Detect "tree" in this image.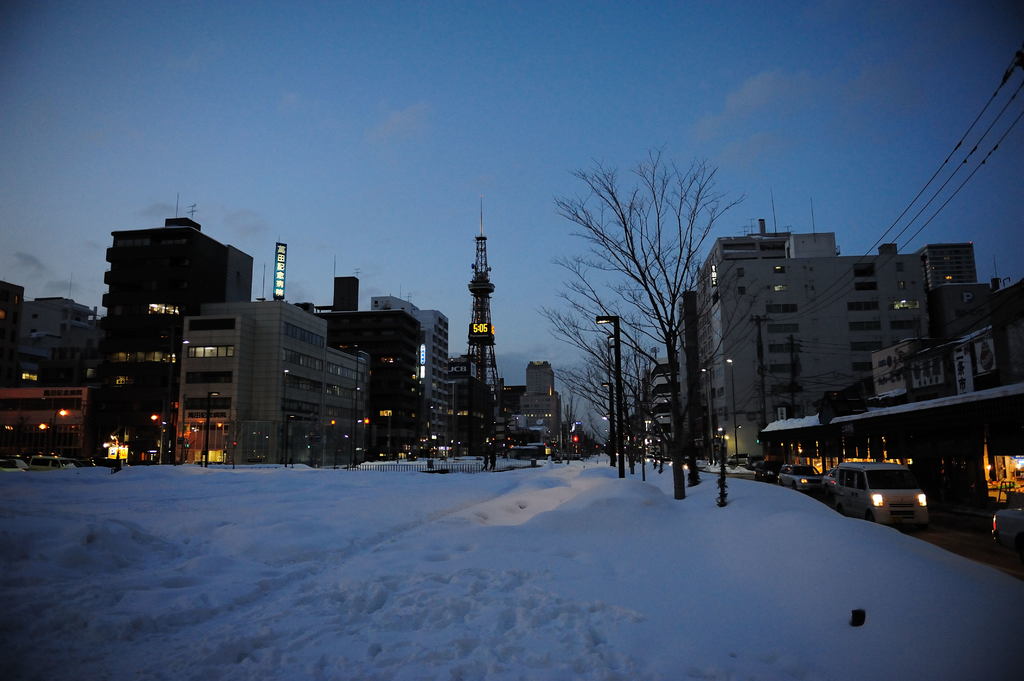
Detection: [left=557, top=140, right=742, bottom=497].
